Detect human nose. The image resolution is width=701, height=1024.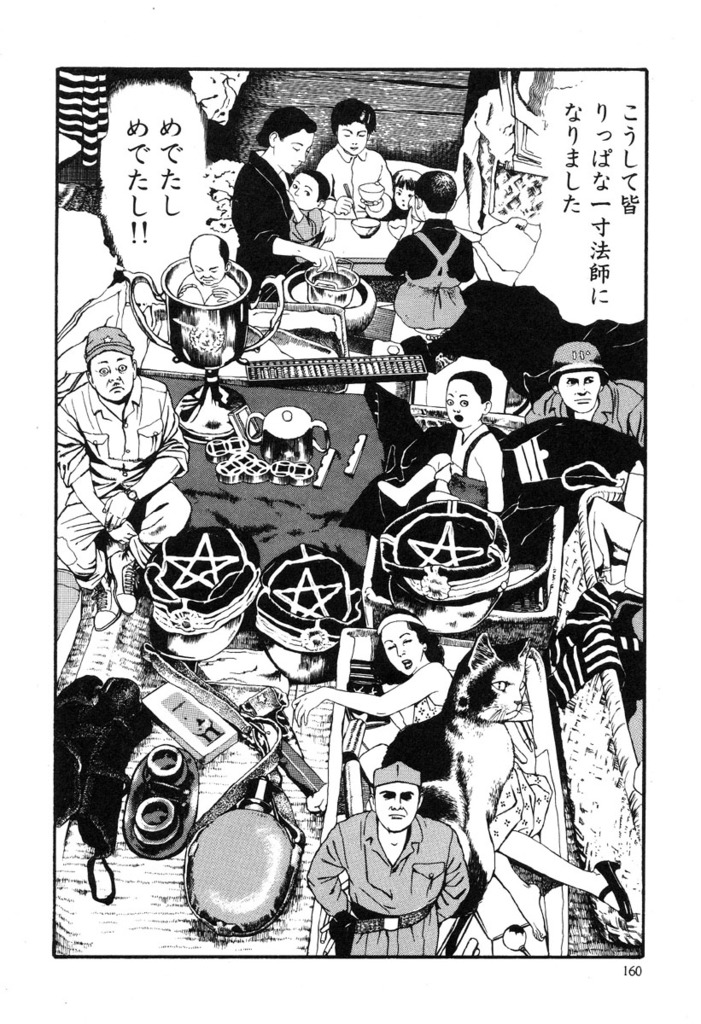
[x1=350, y1=134, x2=353, y2=147].
